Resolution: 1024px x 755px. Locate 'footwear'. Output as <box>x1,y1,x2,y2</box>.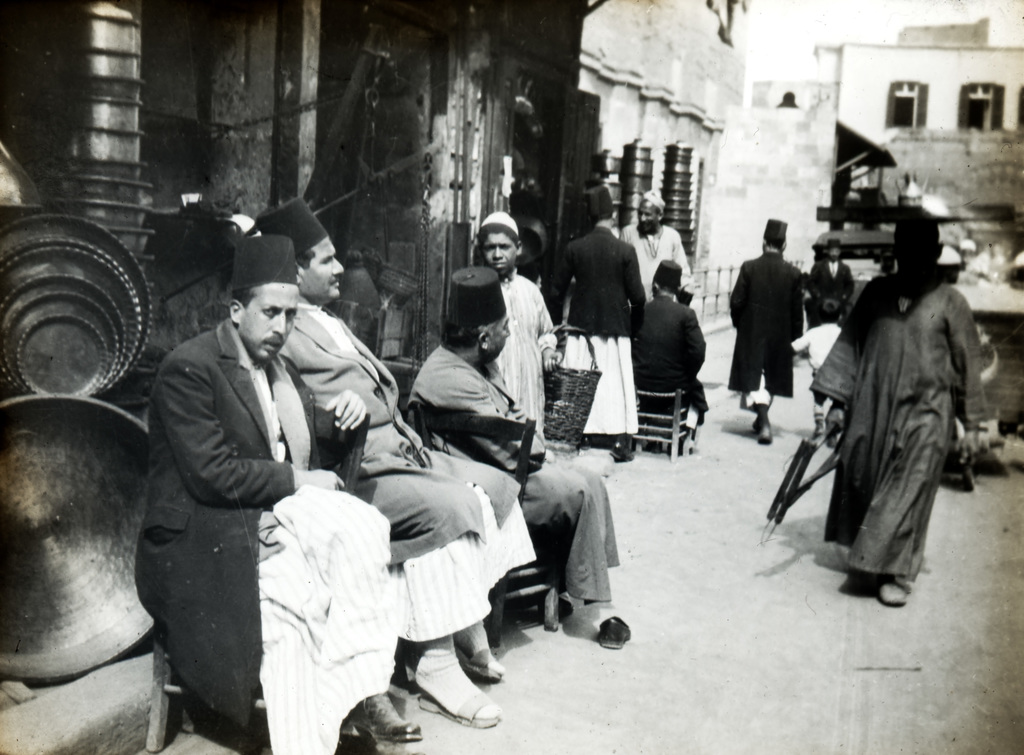
<box>598,617,630,653</box>.
